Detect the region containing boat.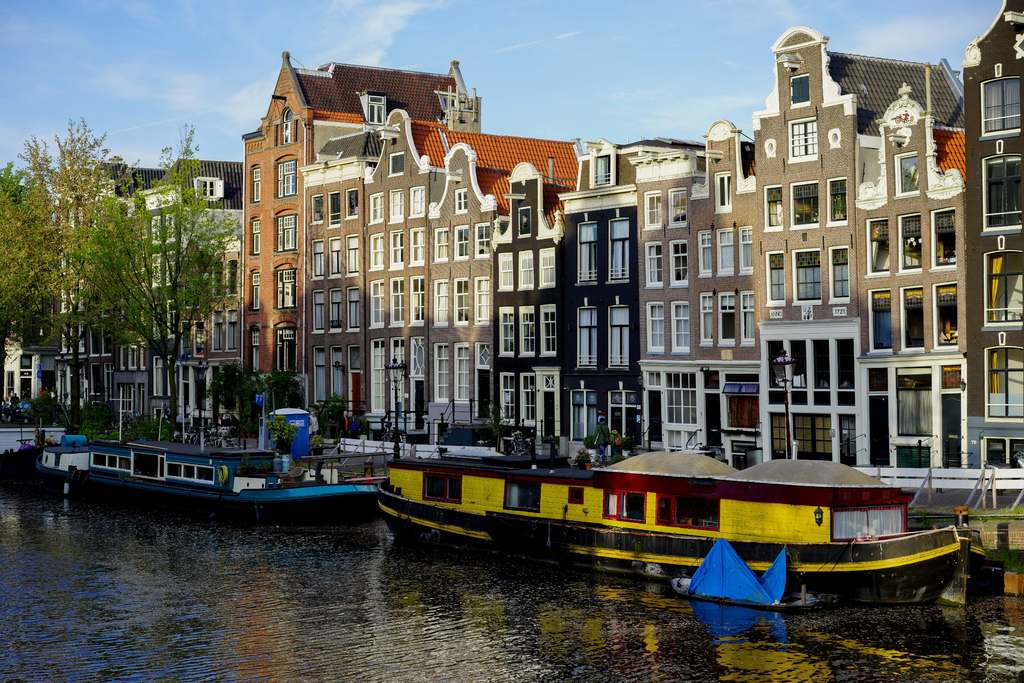
bbox=[364, 392, 975, 594].
